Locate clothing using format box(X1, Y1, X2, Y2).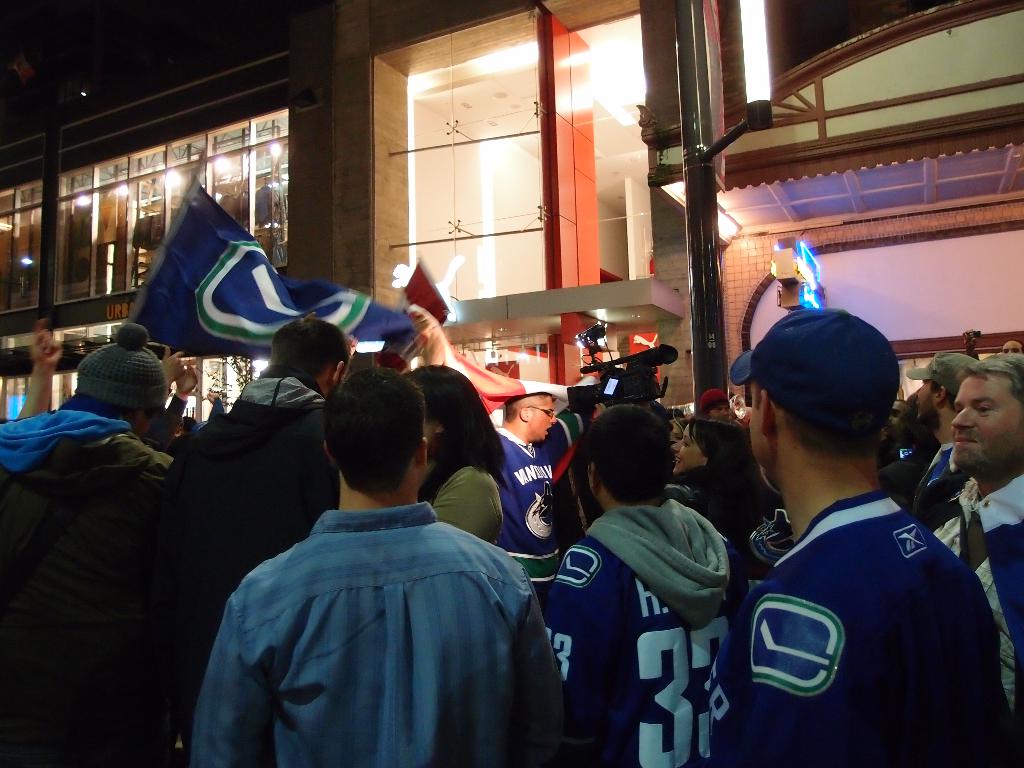
box(909, 462, 1023, 767).
